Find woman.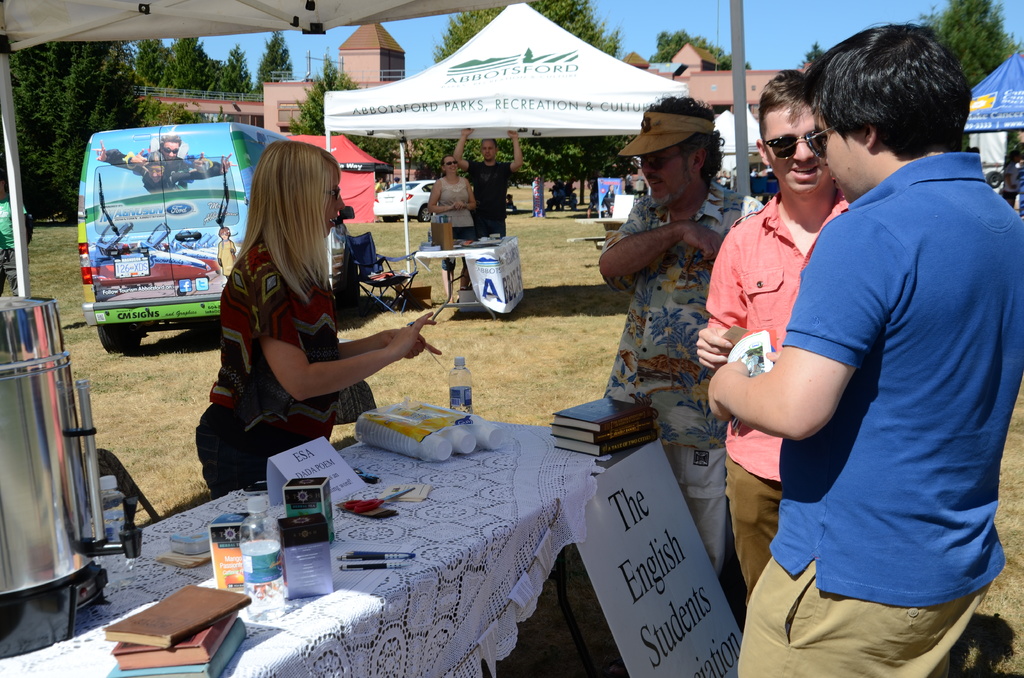
(195, 136, 394, 492).
